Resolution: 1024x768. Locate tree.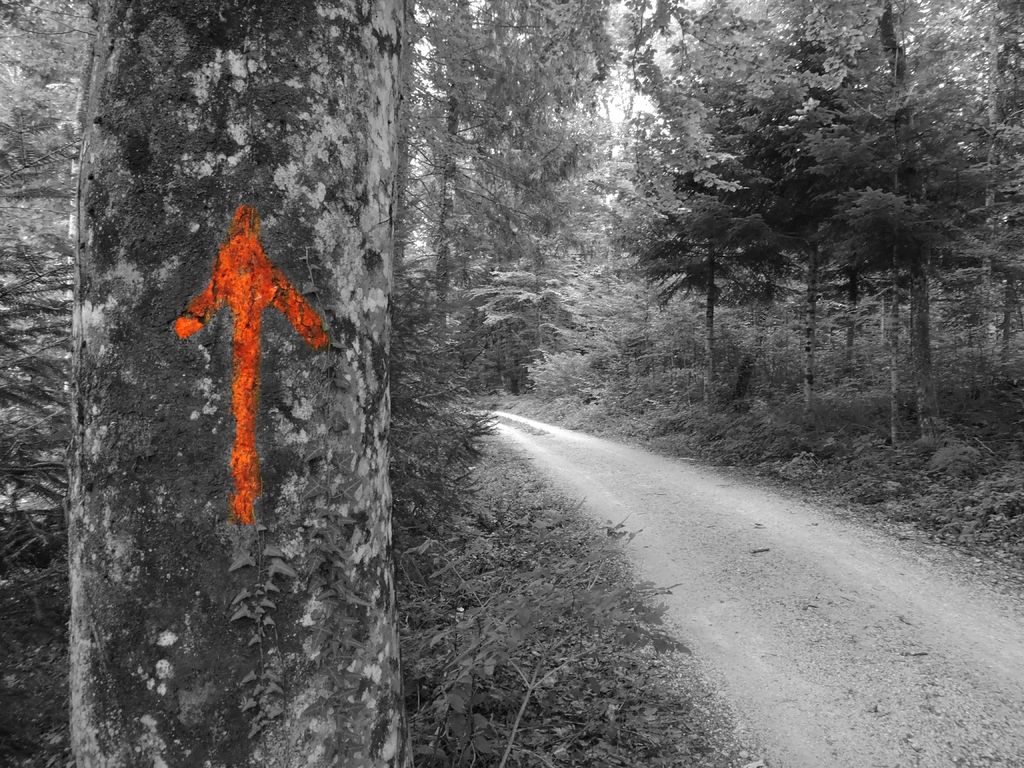
bbox=[954, 0, 1023, 426].
